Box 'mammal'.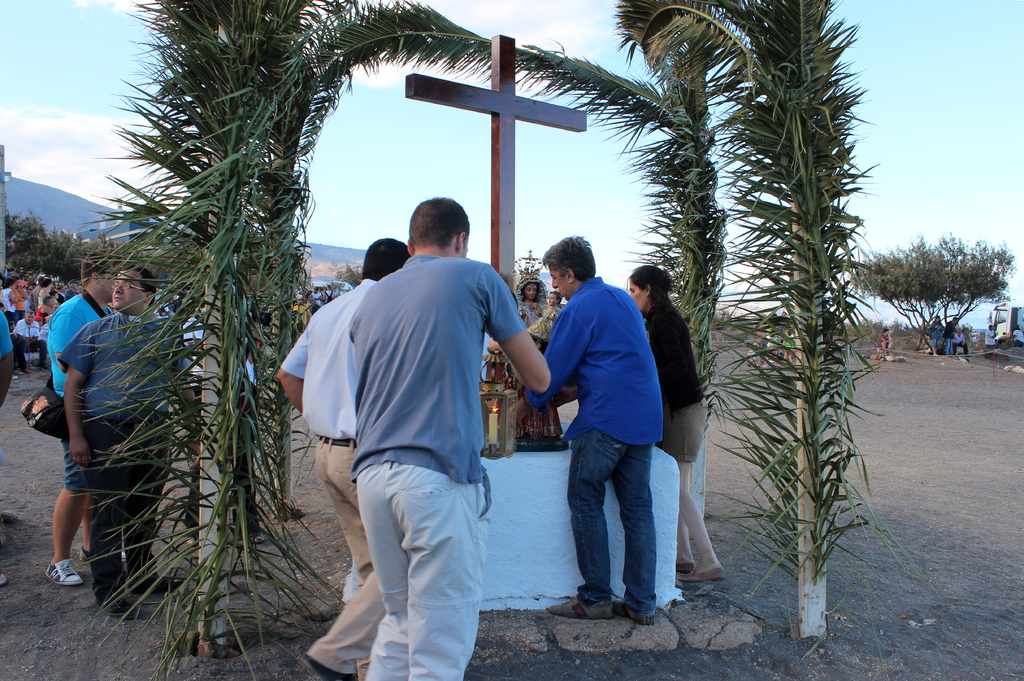
[525, 282, 538, 328].
